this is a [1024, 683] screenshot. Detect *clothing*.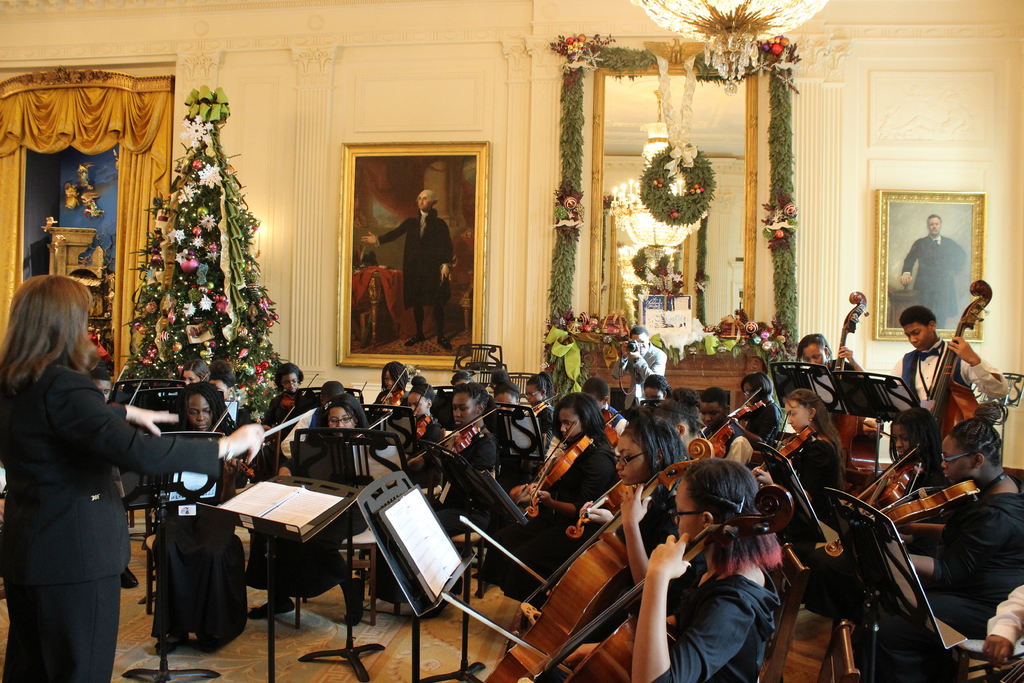
(left=245, top=434, right=381, bottom=600).
